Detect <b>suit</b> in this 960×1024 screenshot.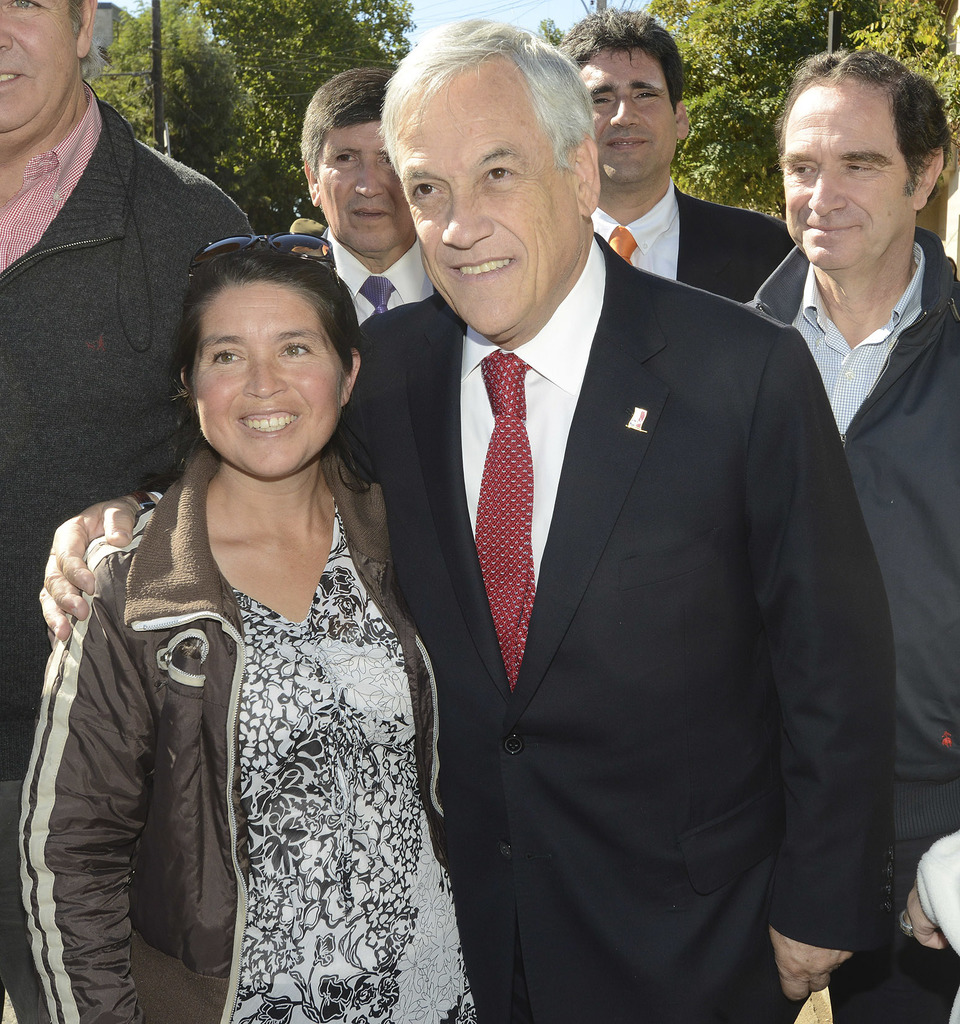
Detection: <region>362, 58, 872, 1023</region>.
